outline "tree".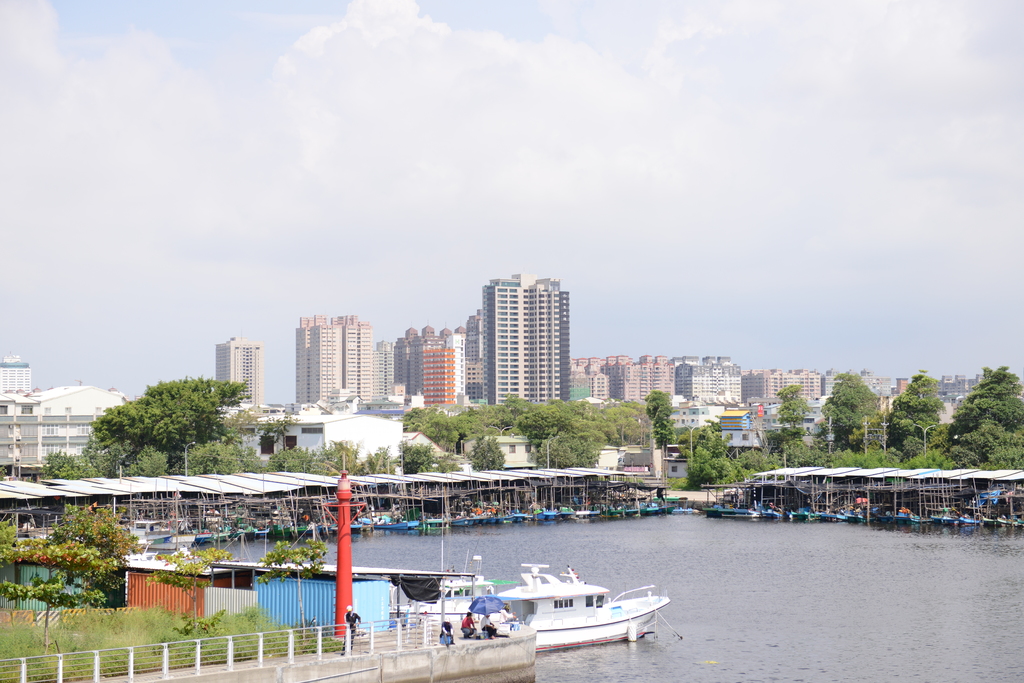
Outline: bbox(765, 433, 824, 467).
